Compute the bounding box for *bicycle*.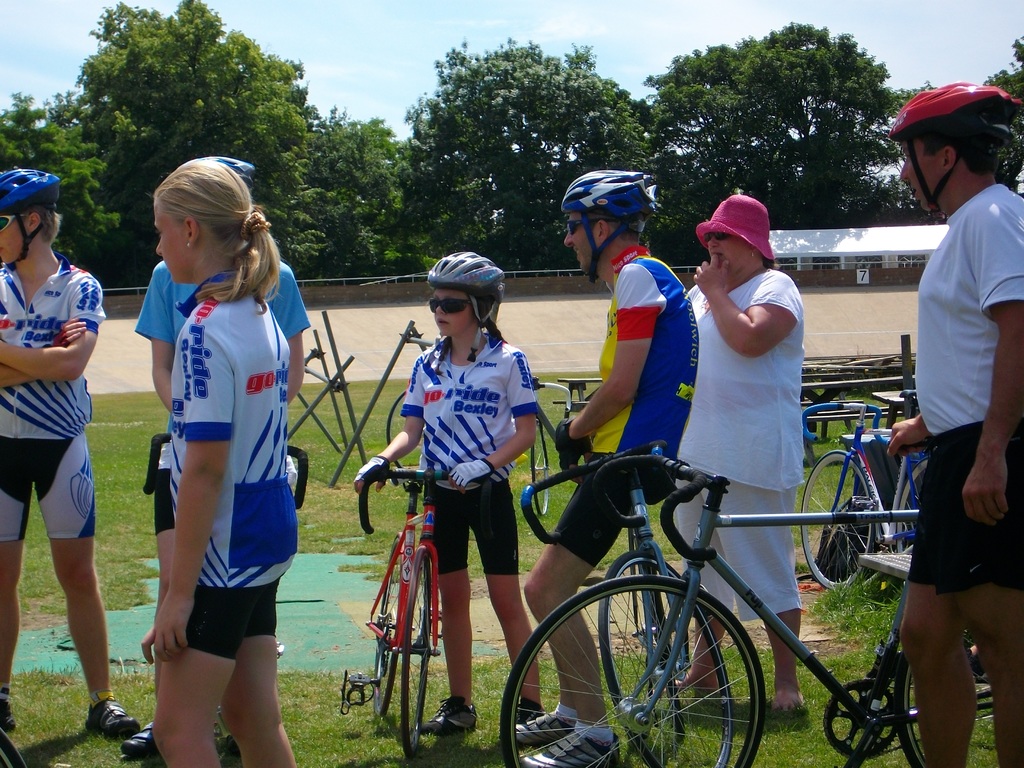
505/429/1023/767.
